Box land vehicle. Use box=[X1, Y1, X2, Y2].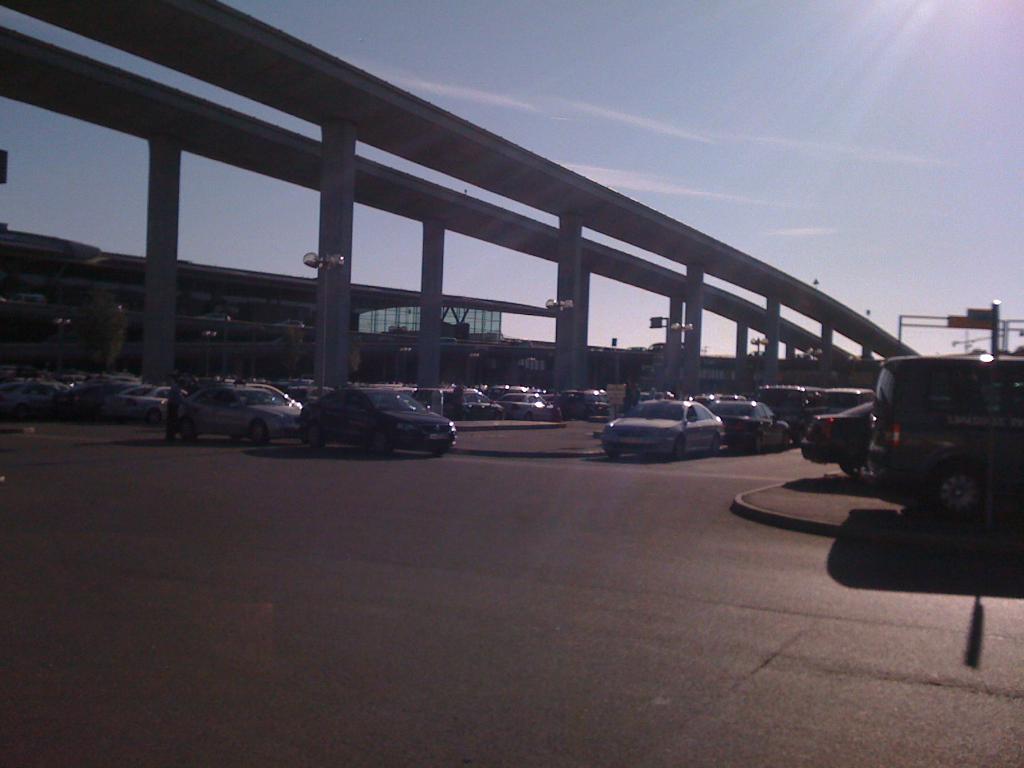
box=[870, 353, 1023, 521].
